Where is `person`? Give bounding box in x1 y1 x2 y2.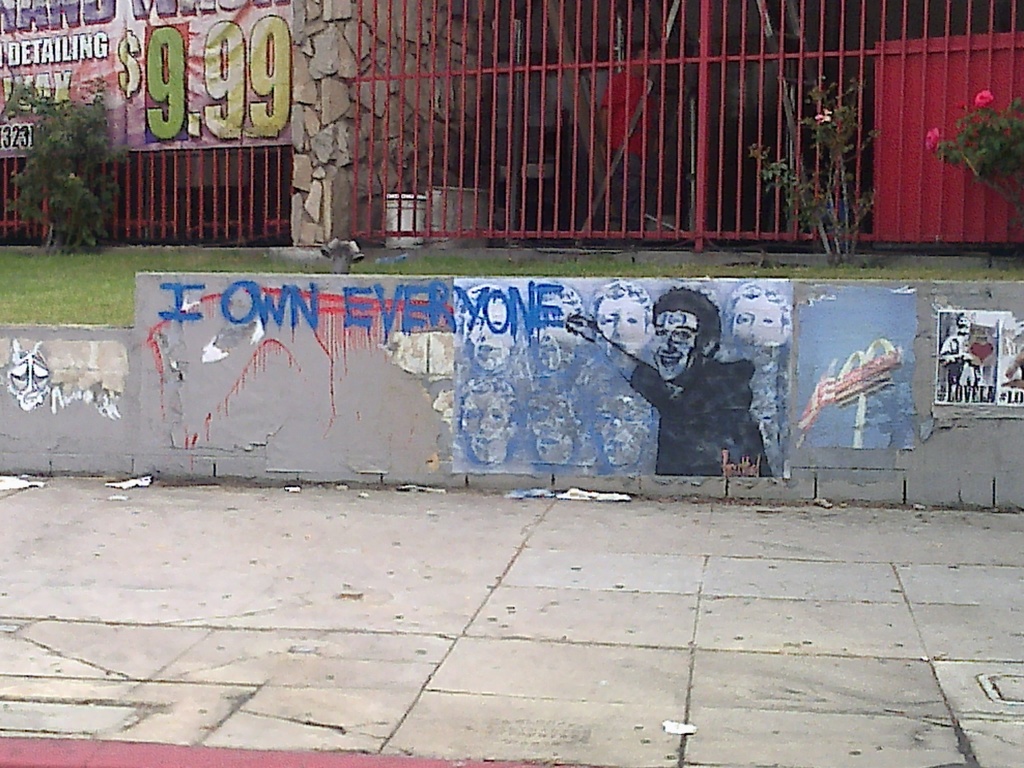
450 282 513 376.
